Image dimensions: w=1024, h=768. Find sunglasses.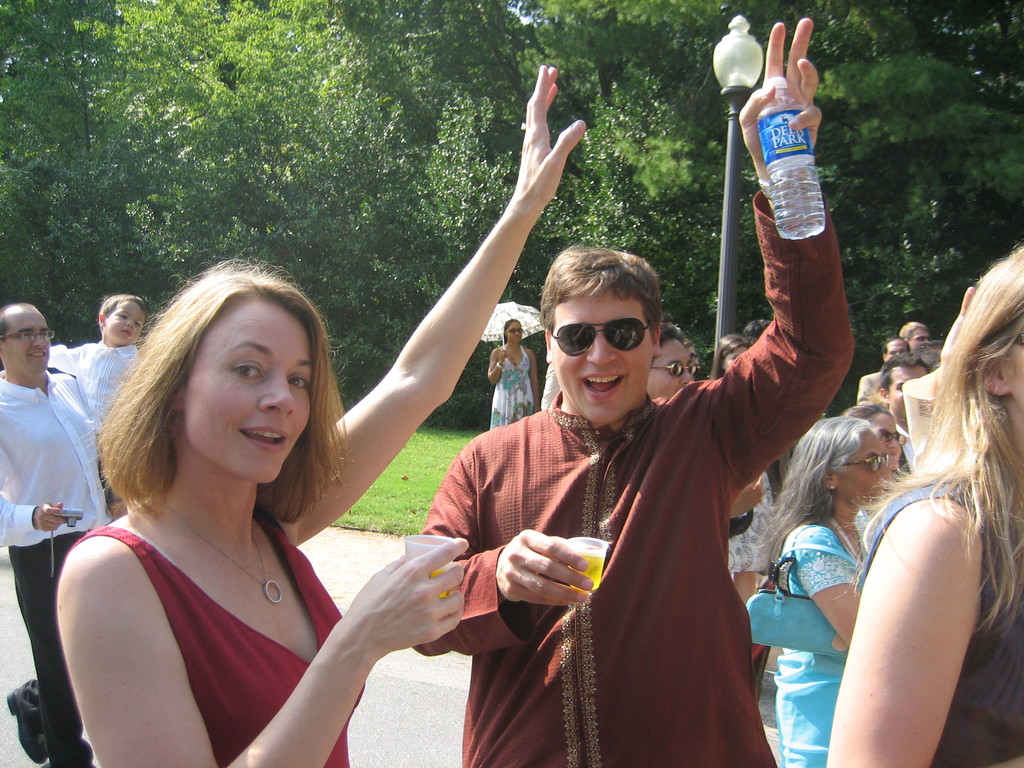
bbox(878, 428, 903, 448).
